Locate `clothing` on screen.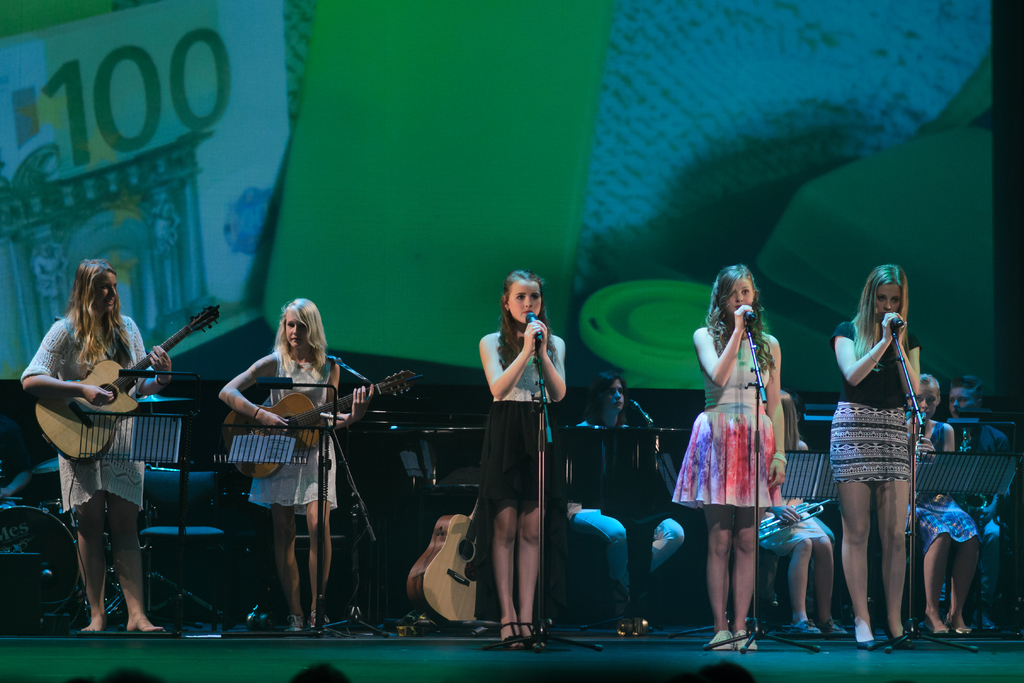
On screen at bbox(579, 411, 691, 593).
